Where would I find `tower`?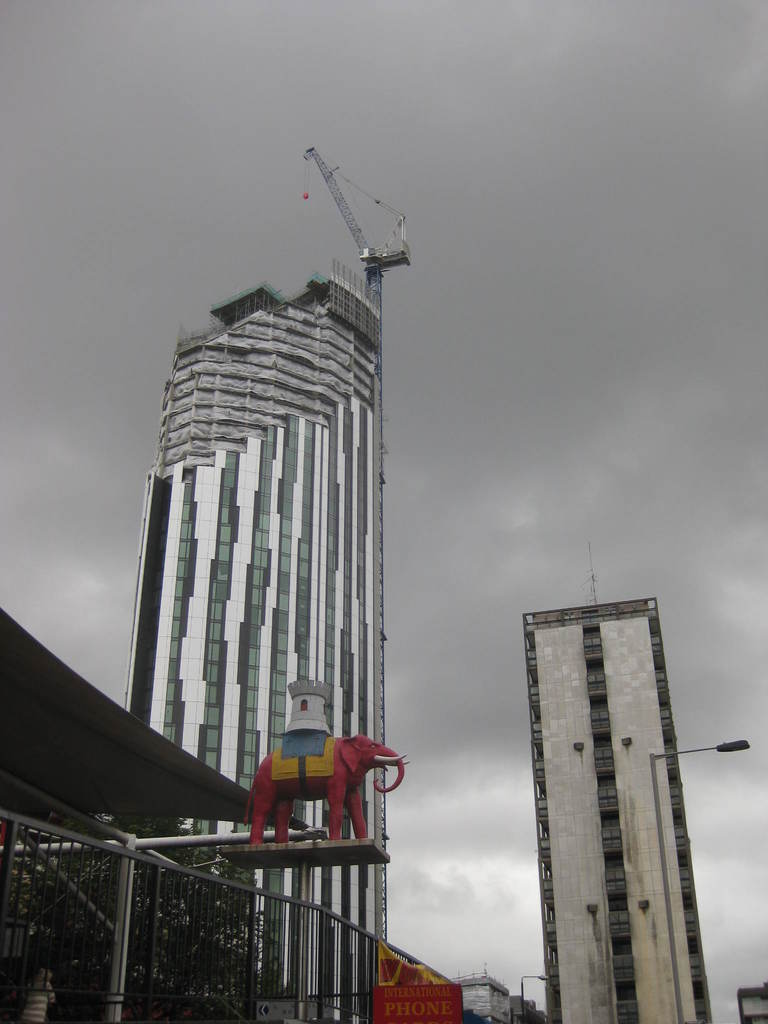
At pyautogui.locateOnScreen(497, 573, 722, 1002).
